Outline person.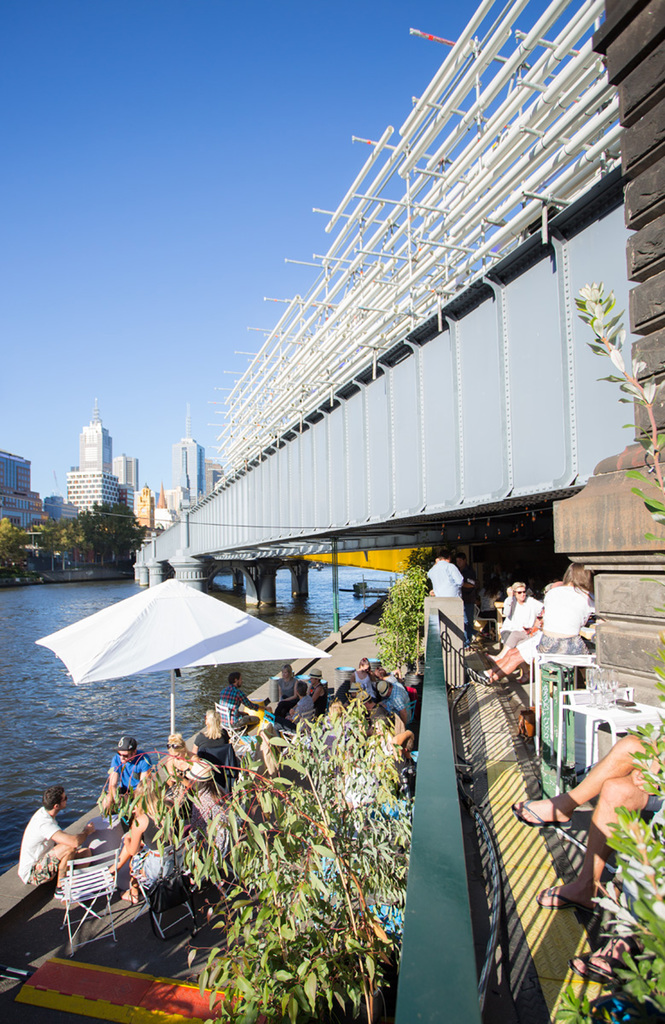
Outline: select_region(365, 671, 414, 731).
